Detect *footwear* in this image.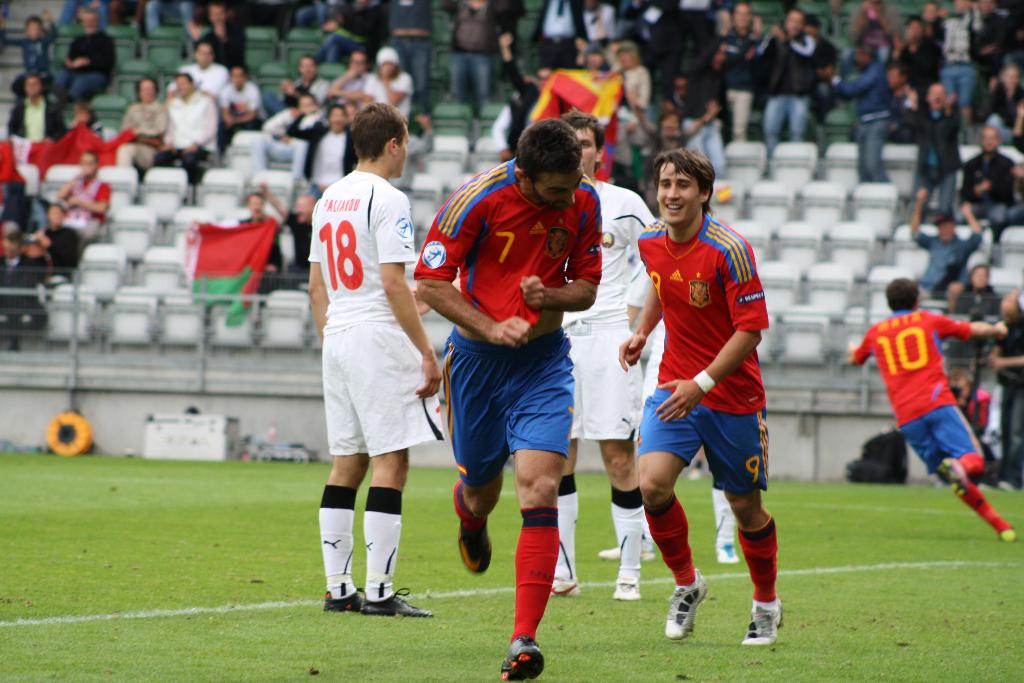
Detection: pyautogui.locateOnScreen(713, 541, 743, 559).
